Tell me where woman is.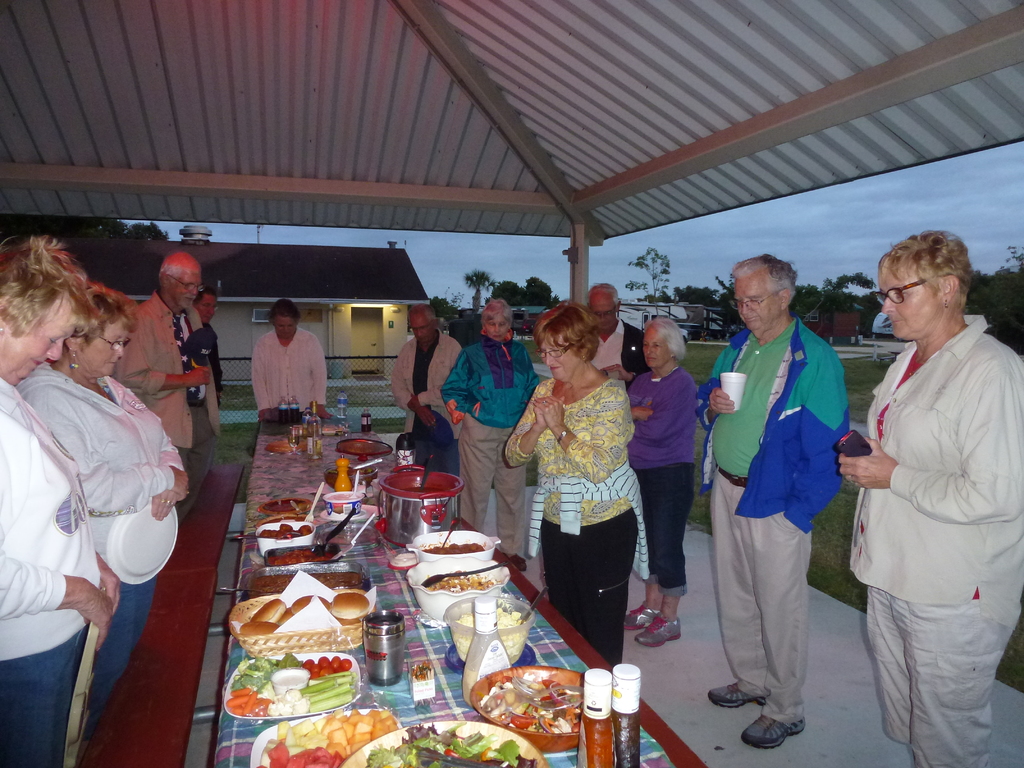
woman is at [left=516, top=309, right=636, bottom=626].
